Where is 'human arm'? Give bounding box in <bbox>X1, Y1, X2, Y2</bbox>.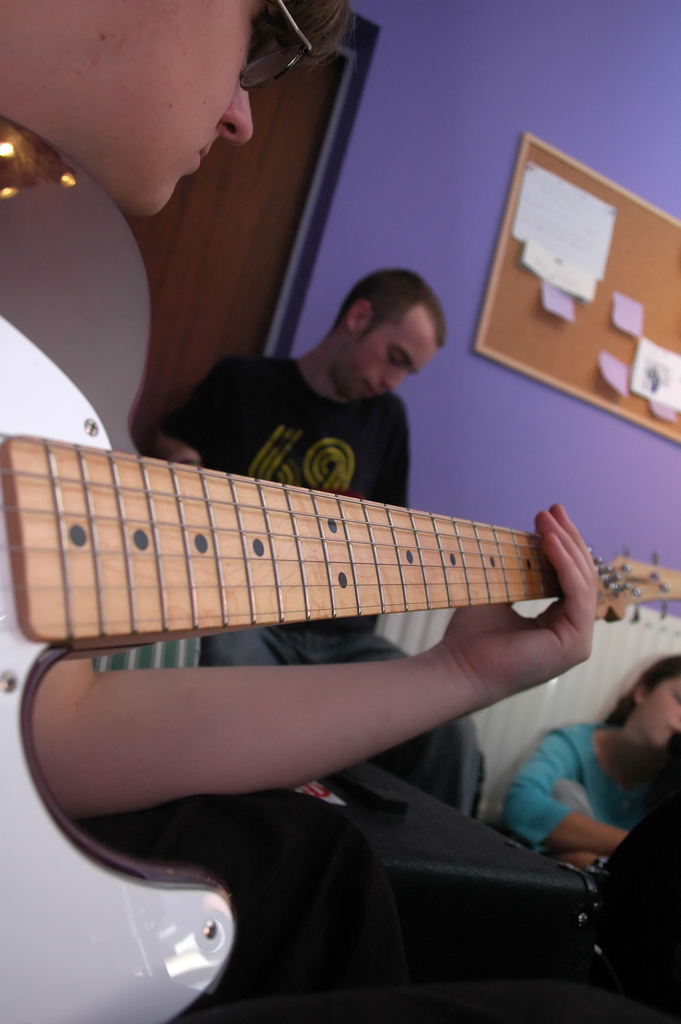
<bbox>27, 588, 591, 837</bbox>.
